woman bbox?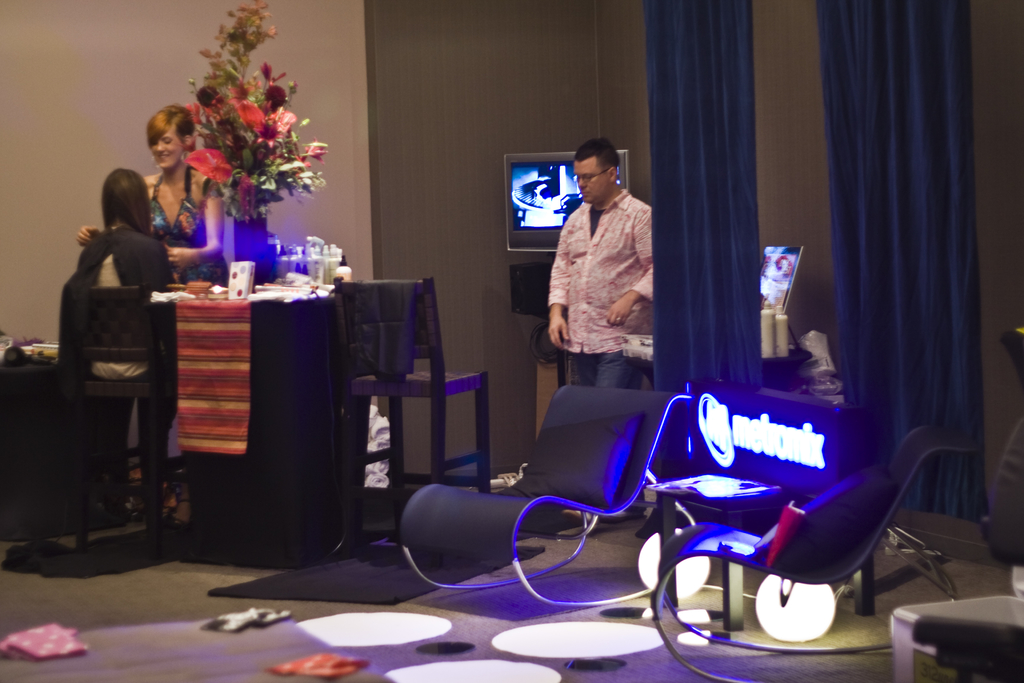
region(68, 164, 175, 533)
